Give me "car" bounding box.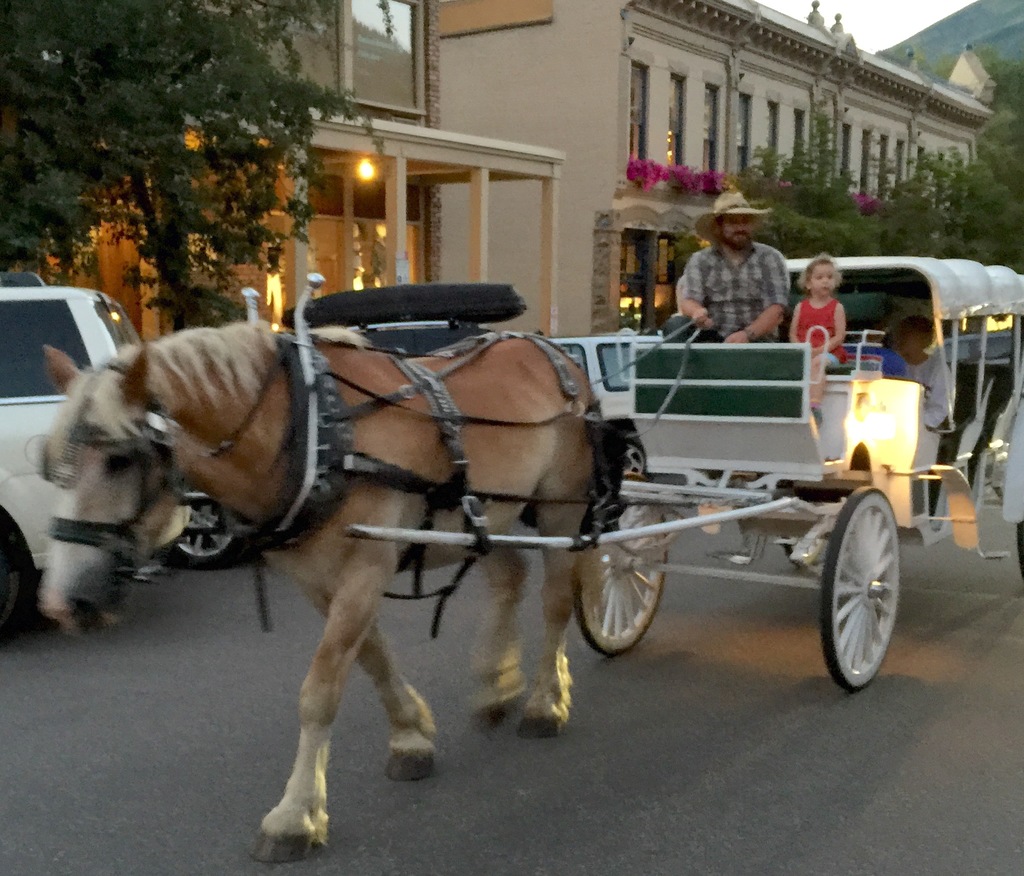
547/330/660/418.
